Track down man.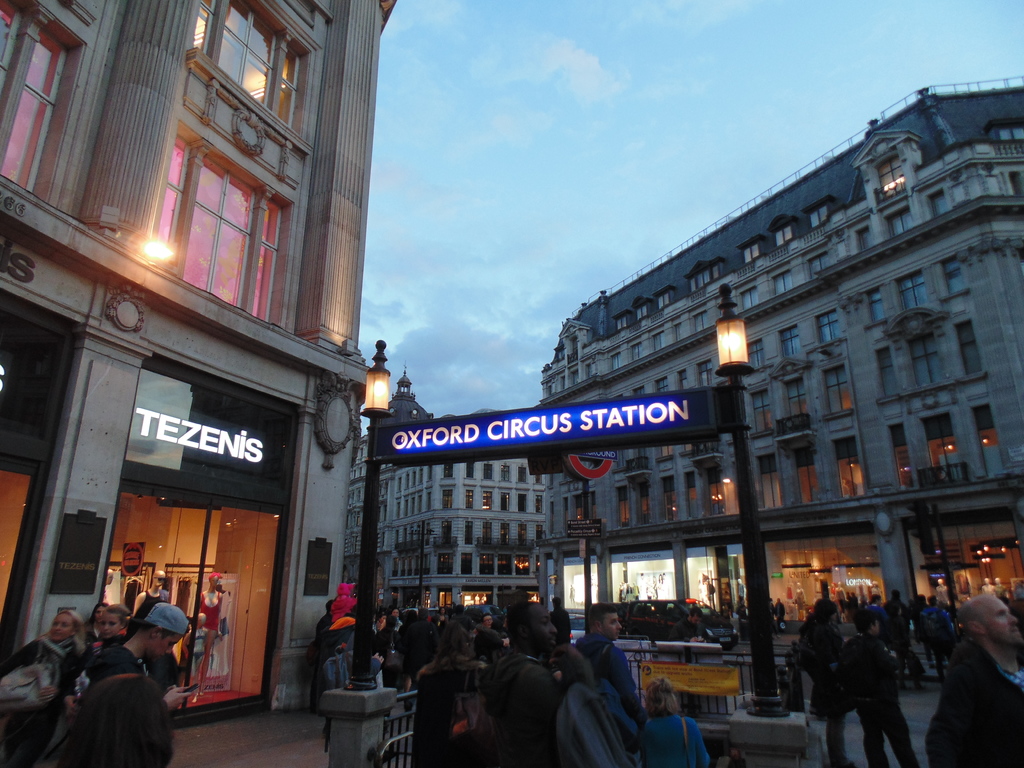
Tracked to detection(449, 603, 476, 640).
